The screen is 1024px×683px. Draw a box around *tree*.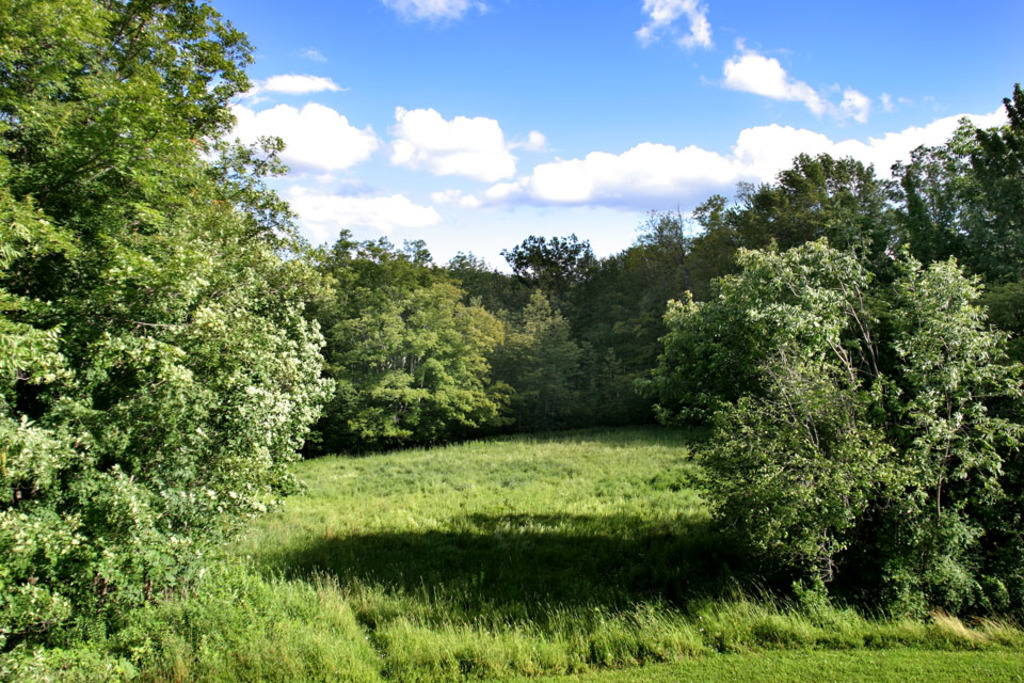
Rect(571, 255, 663, 375).
